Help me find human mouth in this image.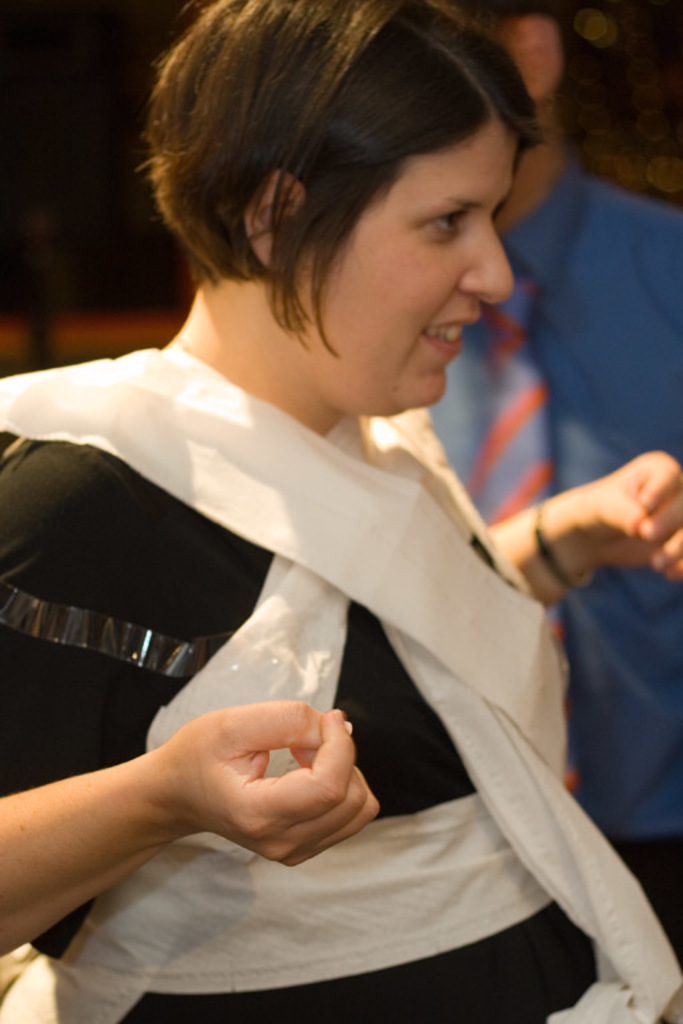
Found it: x1=423 y1=312 x2=482 y2=363.
